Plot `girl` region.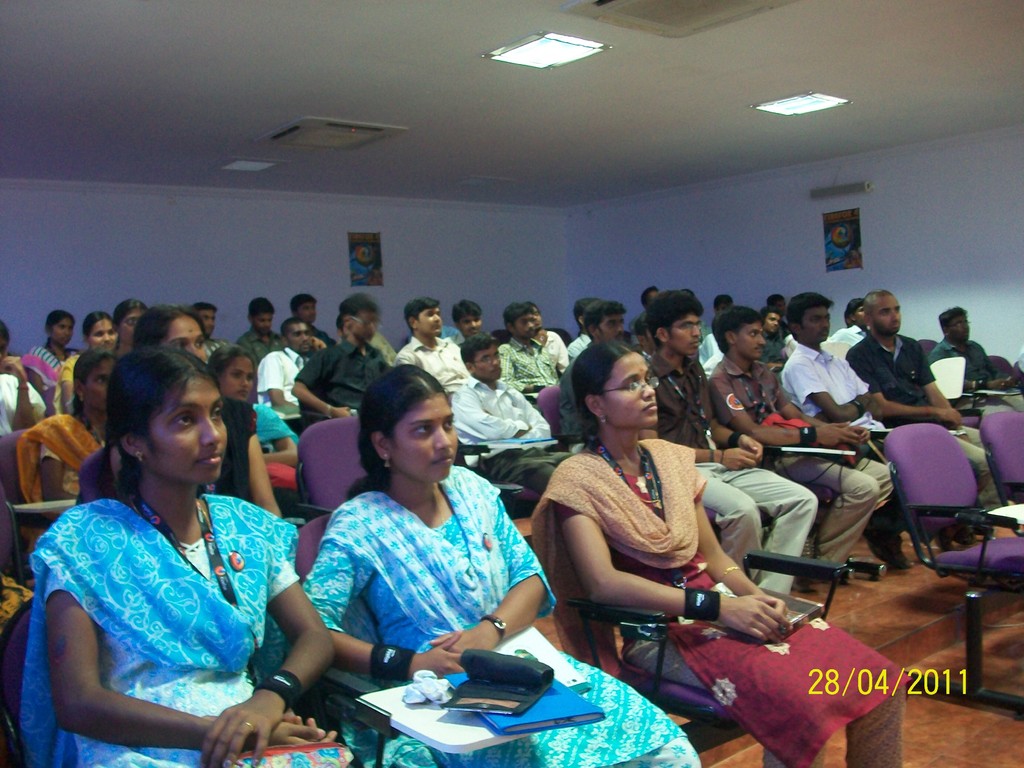
Plotted at 95,301,283,517.
